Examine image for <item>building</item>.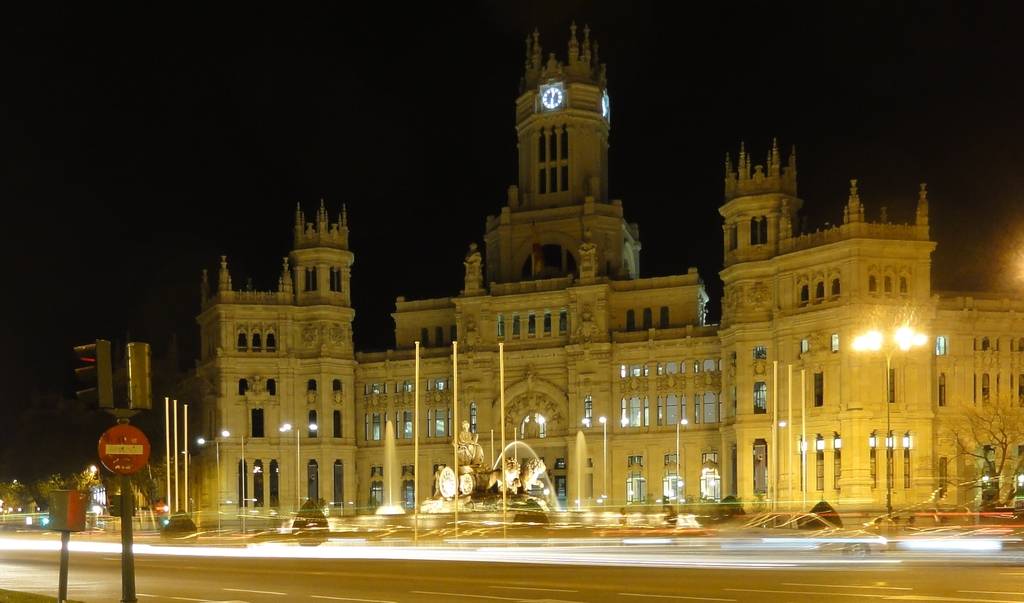
Examination result: <region>186, 16, 1023, 524</region>.
